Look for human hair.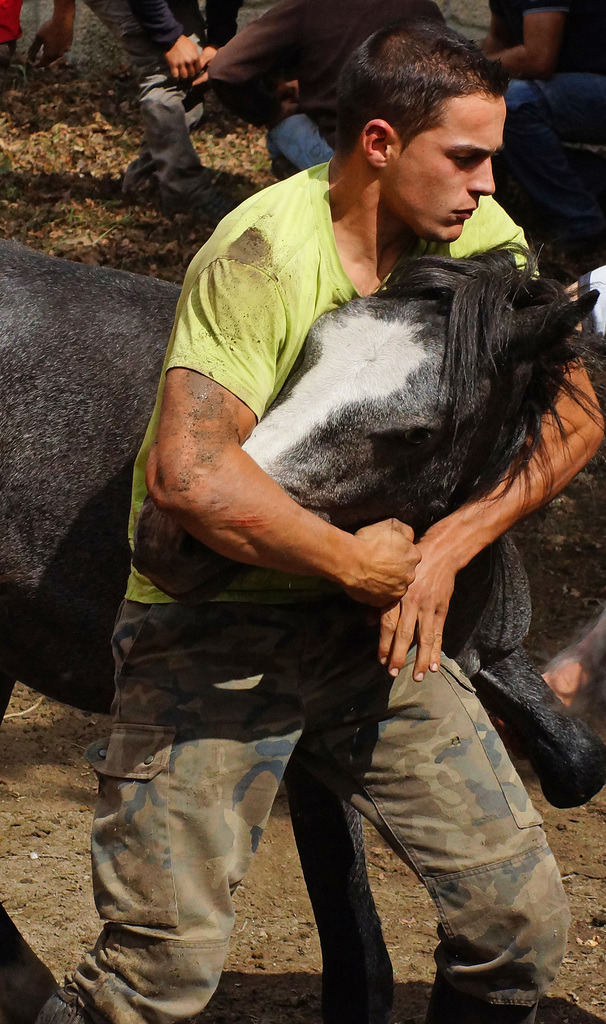
Found: Rect(336, 21, 511, 186).
